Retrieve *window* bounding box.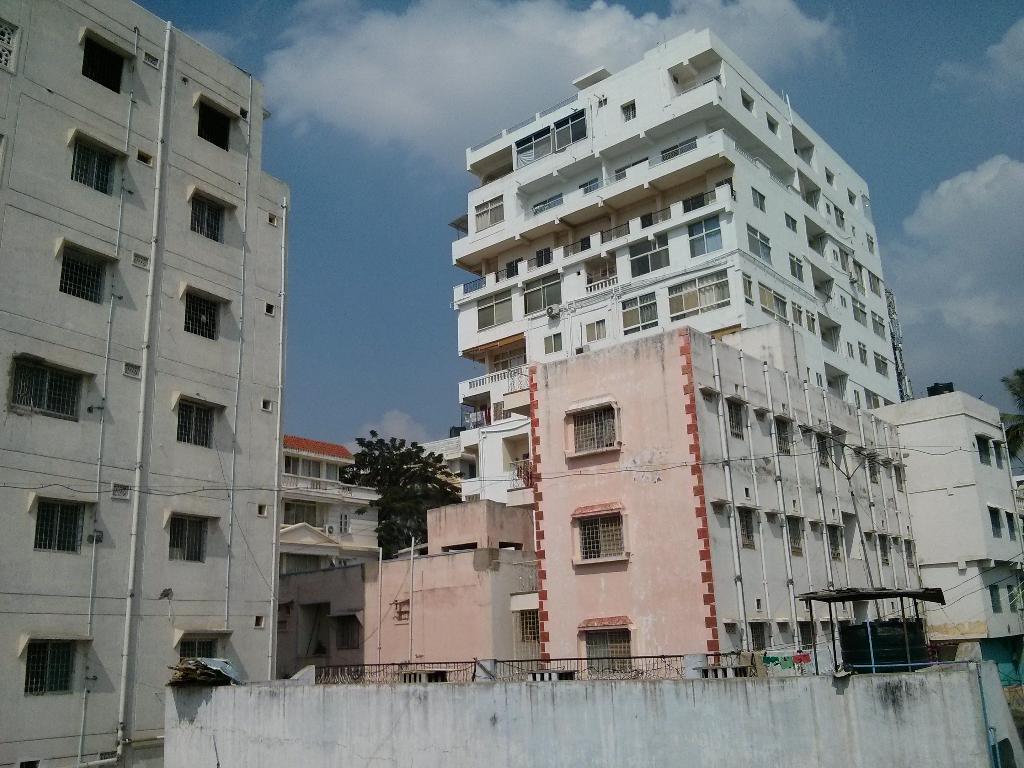
Bounding box: detection(990, 434, 1006, 471).
